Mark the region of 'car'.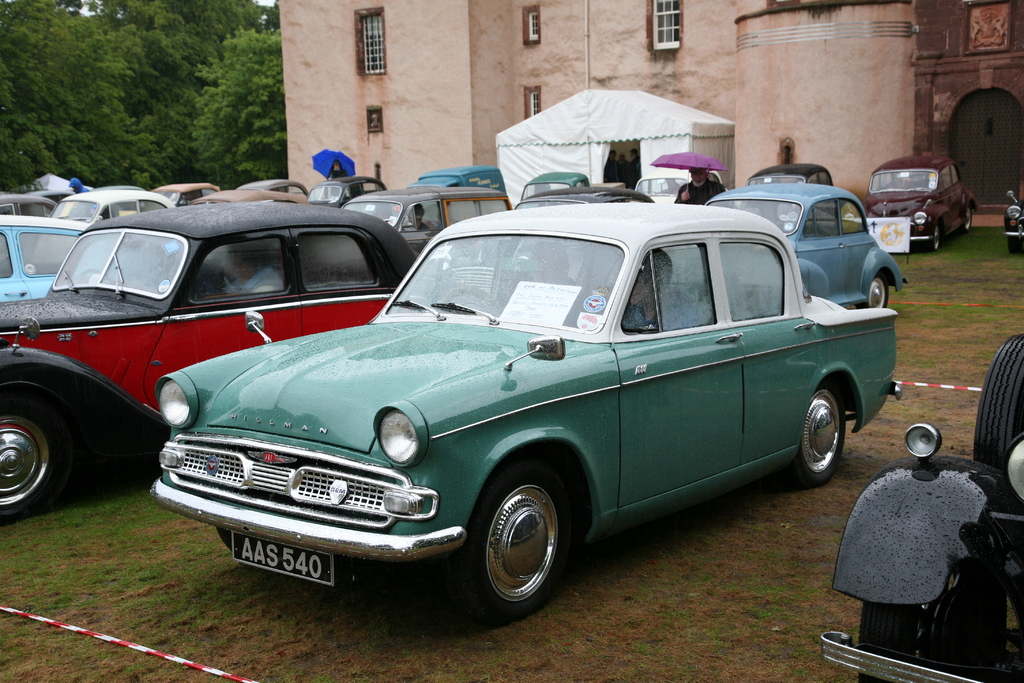
Region: x1=343 y1=186 x2=515 y2=261.
